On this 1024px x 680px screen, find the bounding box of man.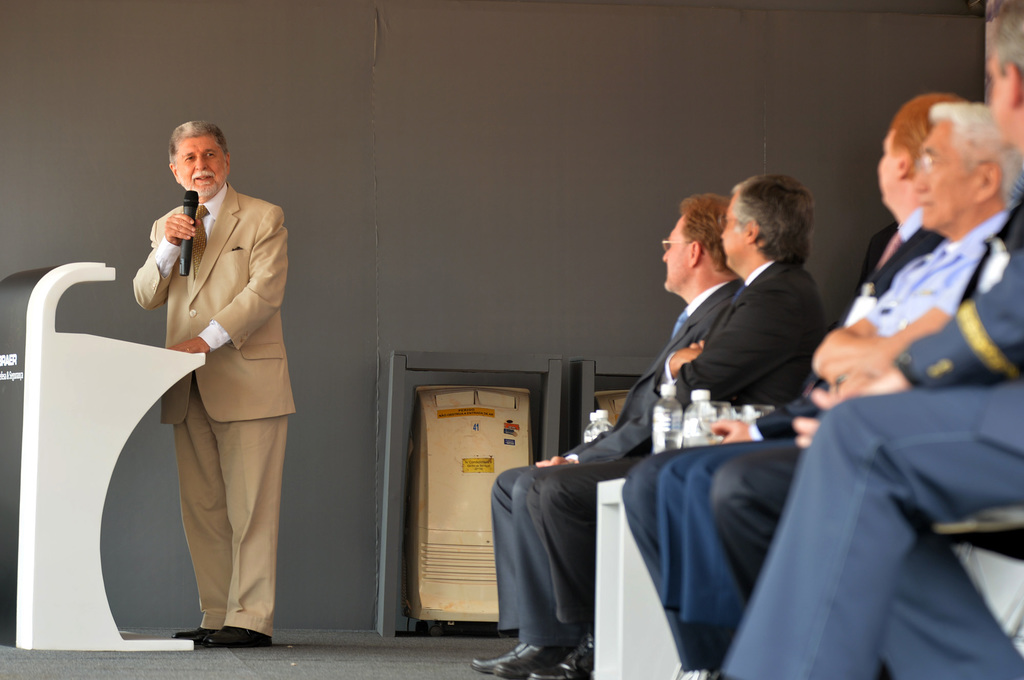
Bounding box: <box>628,80,959,679</box>.
